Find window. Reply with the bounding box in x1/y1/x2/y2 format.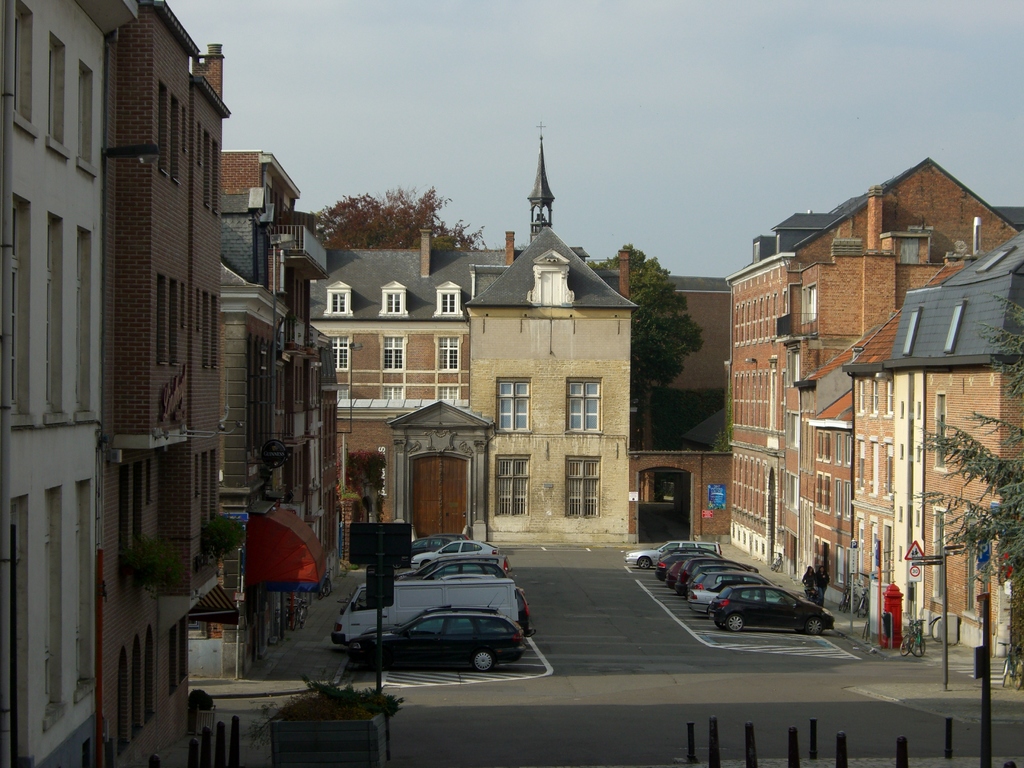
337/389/348/398.
